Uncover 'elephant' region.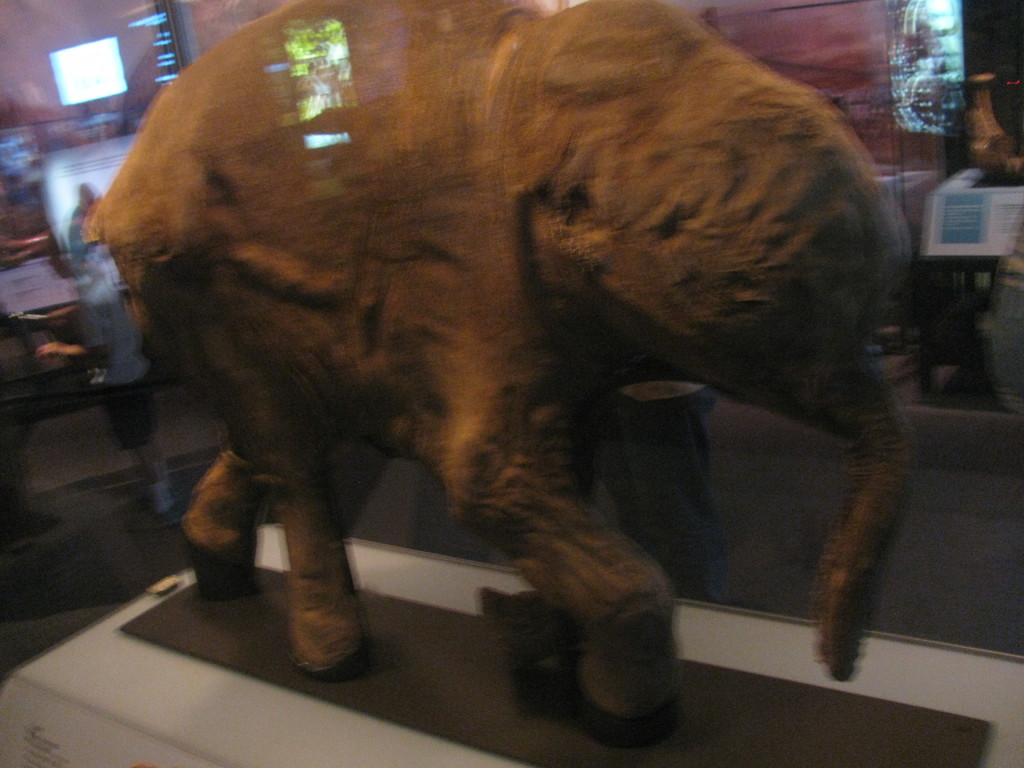
Uncovered: select_region(54, 0, 925, 767).
